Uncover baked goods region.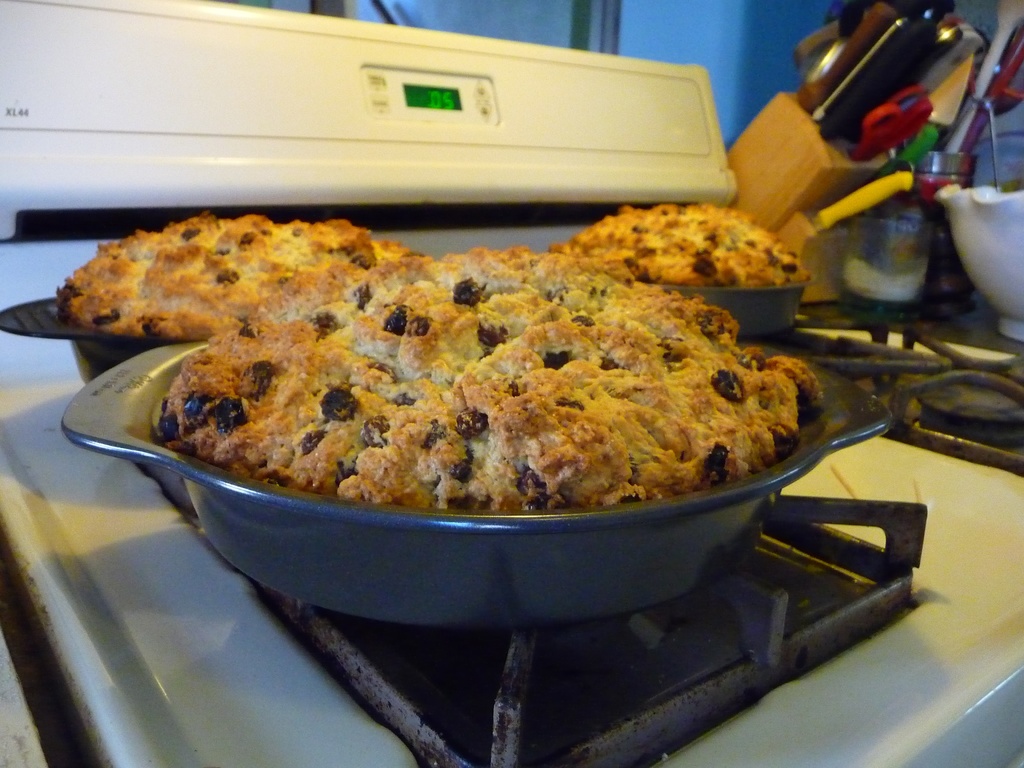
Uncovered: (left=61, top=220, right=412, bottom=340).
